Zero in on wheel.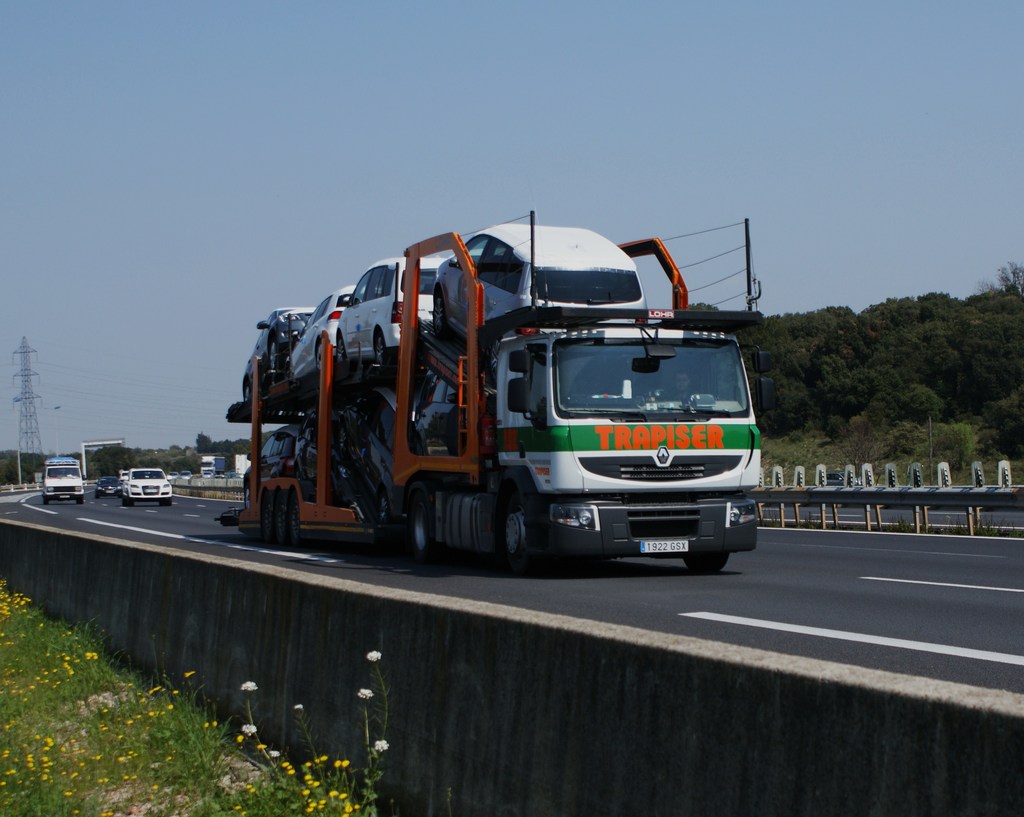
Zeroed in: [43, 495, 50, 506].
